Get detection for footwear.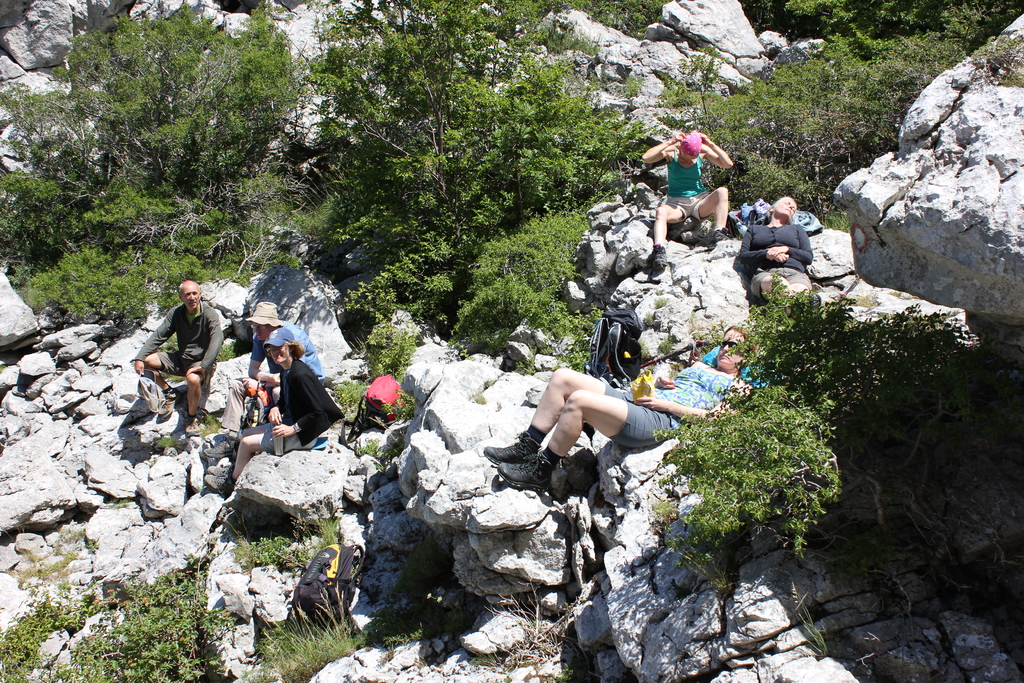
Detection: box(651, 244, 668, 268).
